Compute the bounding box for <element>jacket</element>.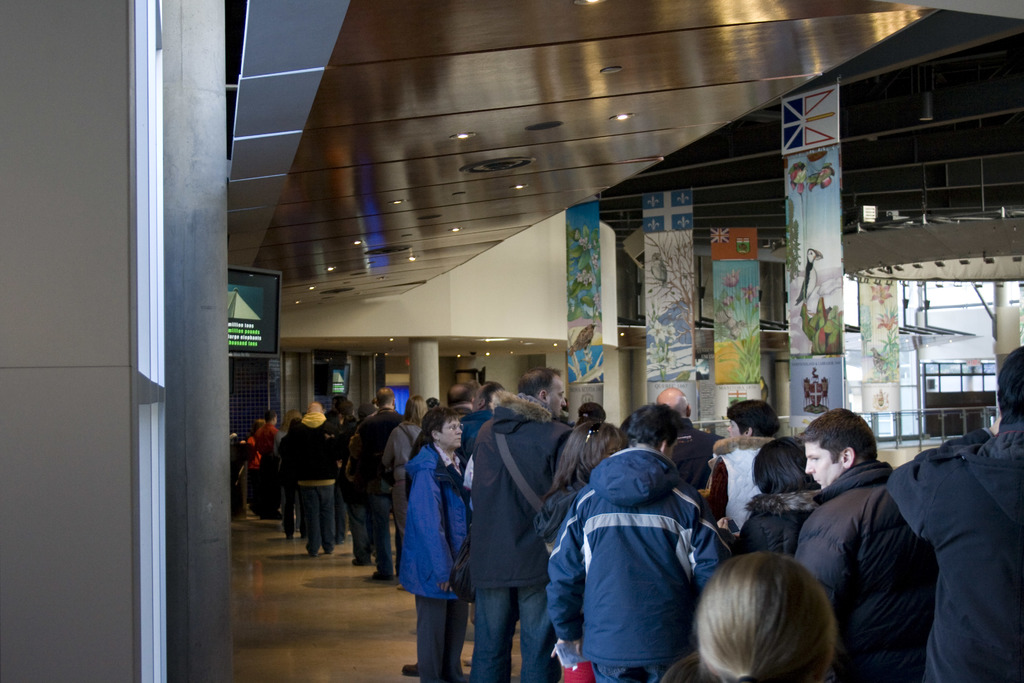
x1=791, y1=452, x2=962, y2=682.
